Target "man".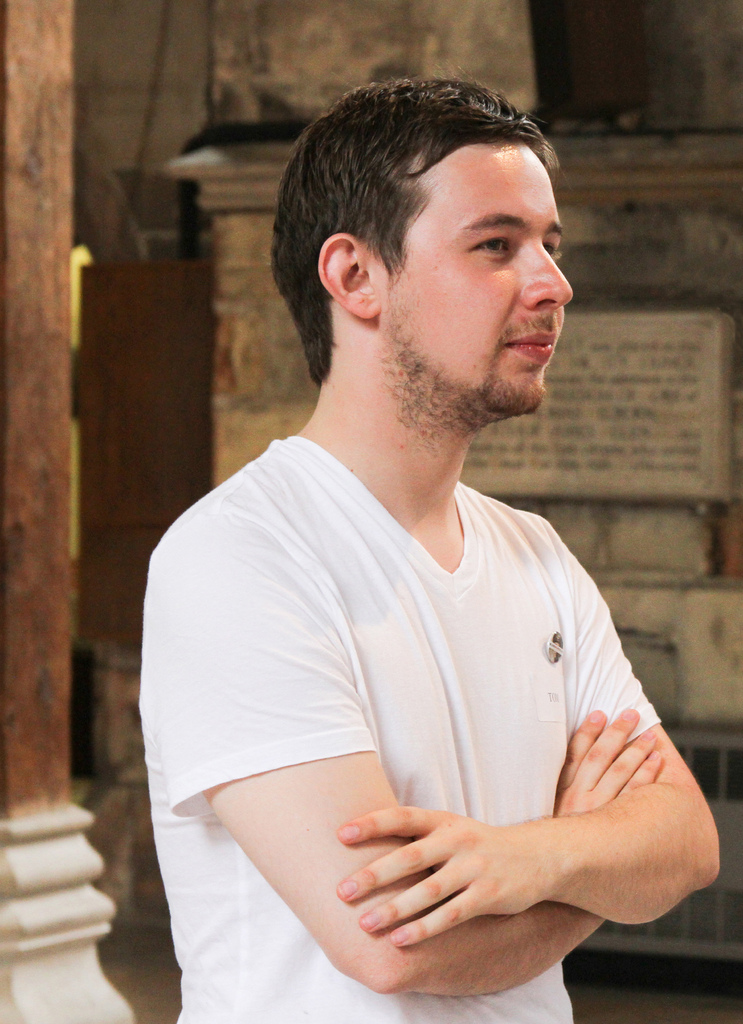
Target region: bbox(140, 58, 701, 1007).
